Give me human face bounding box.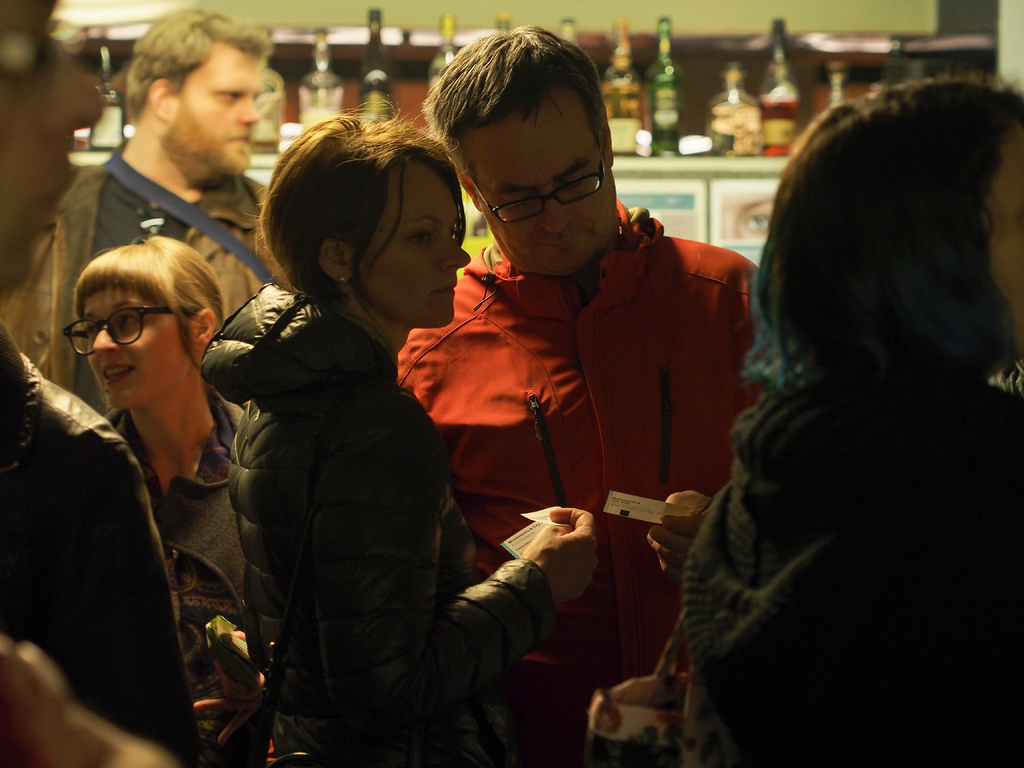
bbox=[0, 0, 109, 310].
